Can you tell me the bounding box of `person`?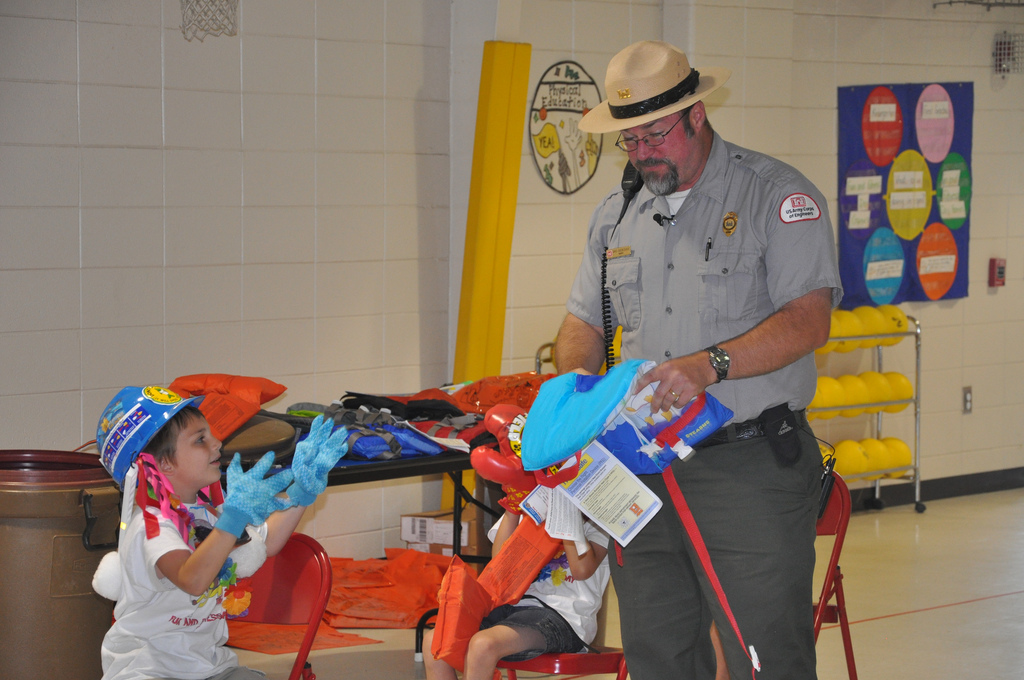
95 385 352 679.
